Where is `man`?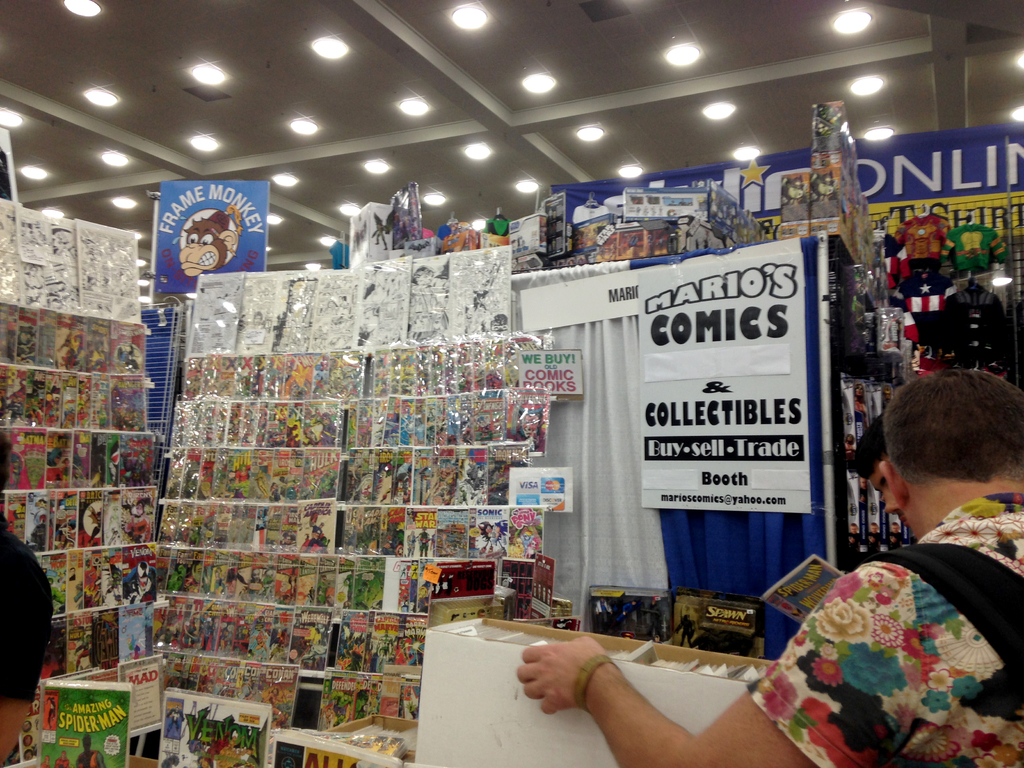
(516, 364, 1023, 767).
